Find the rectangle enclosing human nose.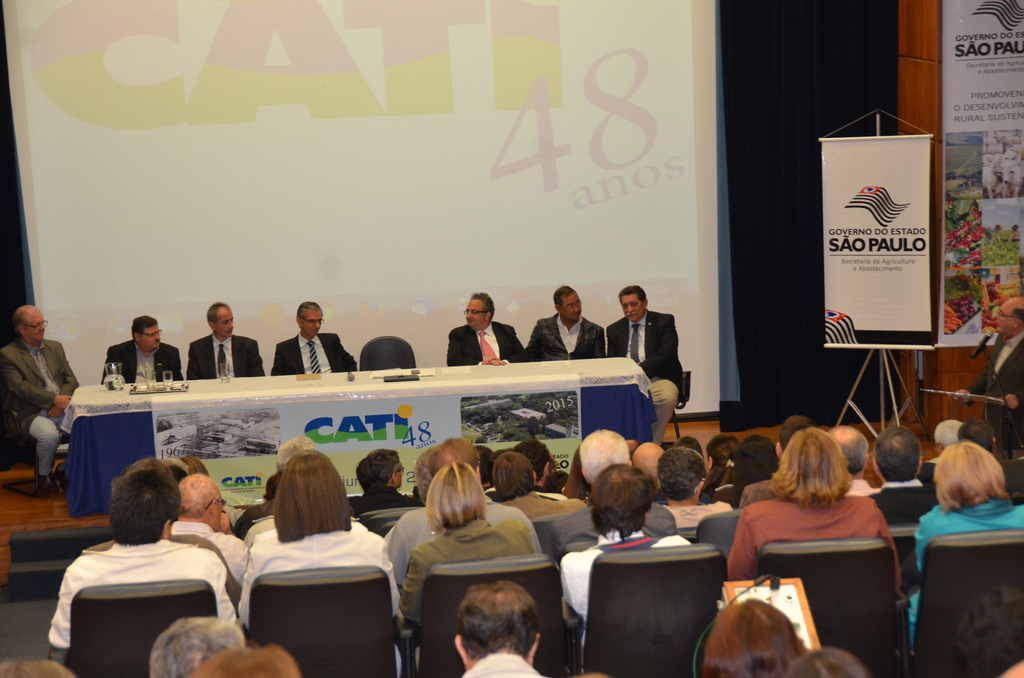
620 303 630 313.
